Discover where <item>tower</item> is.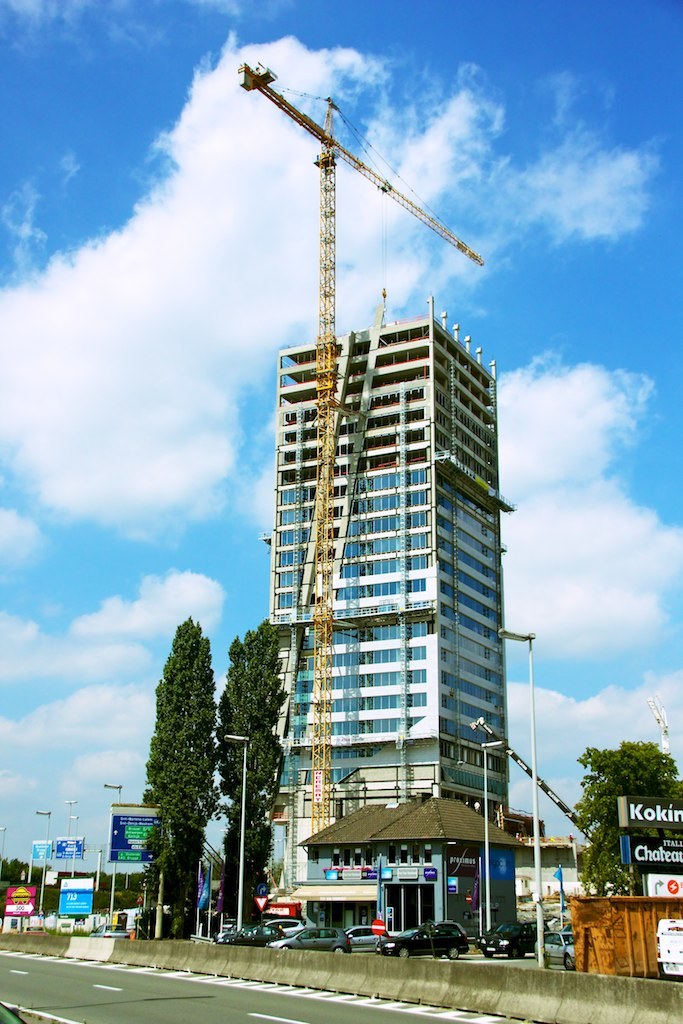
Discovered at 267 297 517 948.
